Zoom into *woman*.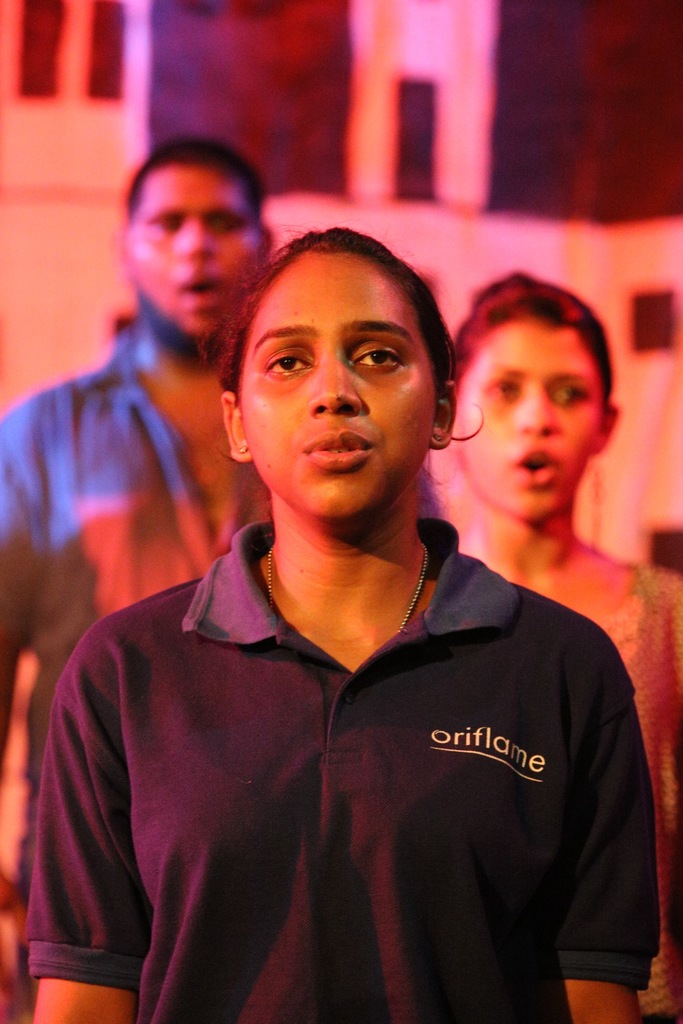
Zoom target: [x1=461, y1=271, x2=682, y2=1023].
